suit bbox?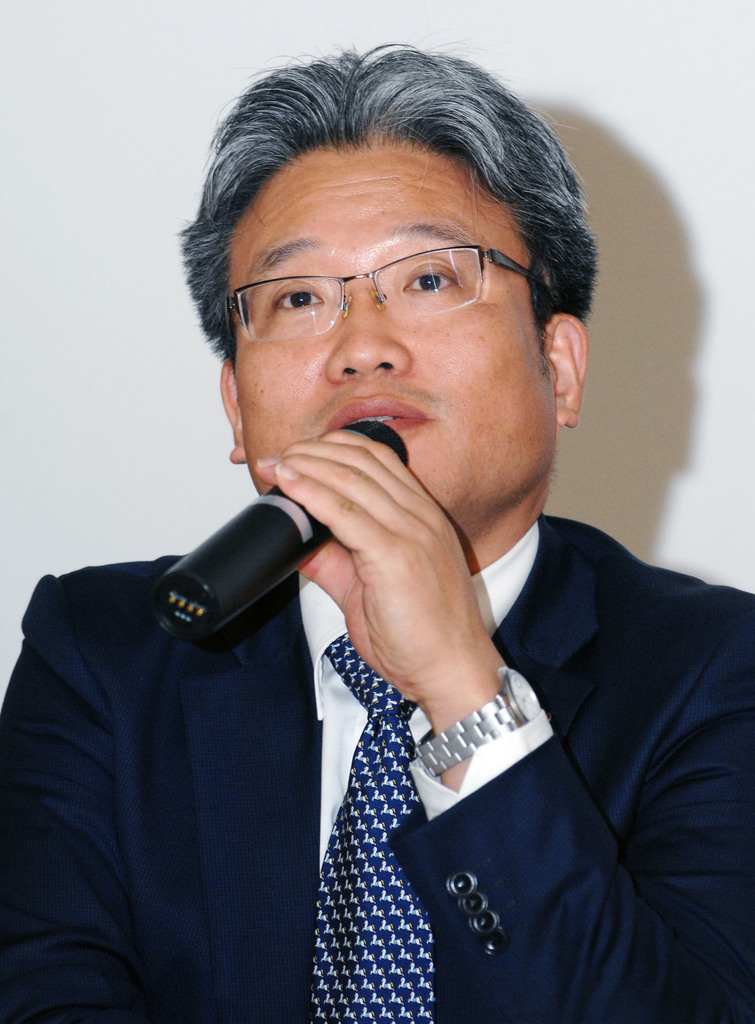
select_region(92, 333, 754, 1023)
